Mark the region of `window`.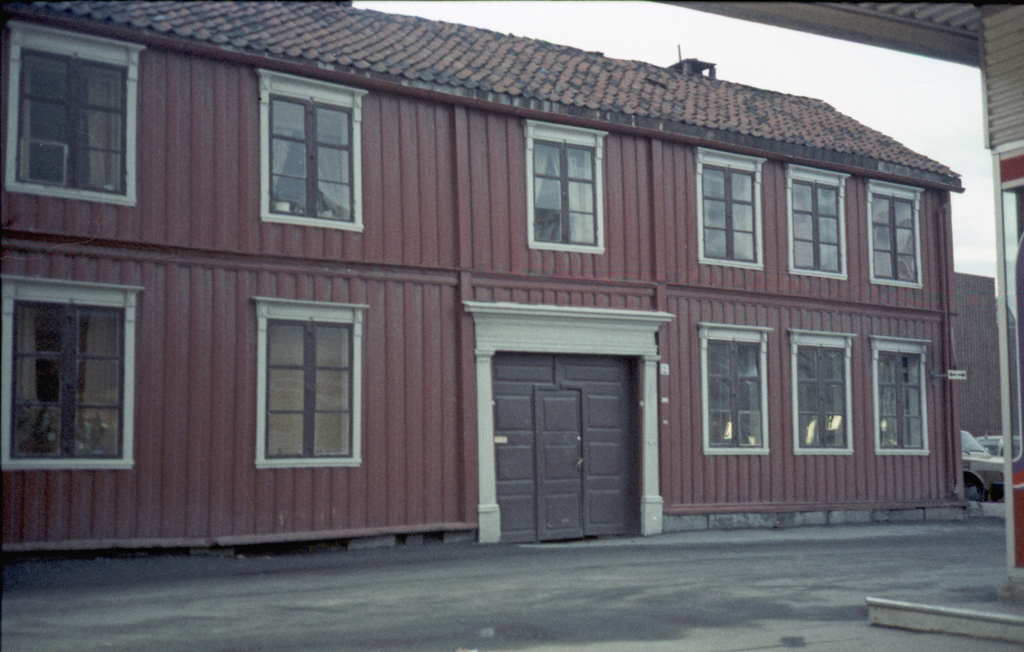
Region: [246, 66, 365, 234].
